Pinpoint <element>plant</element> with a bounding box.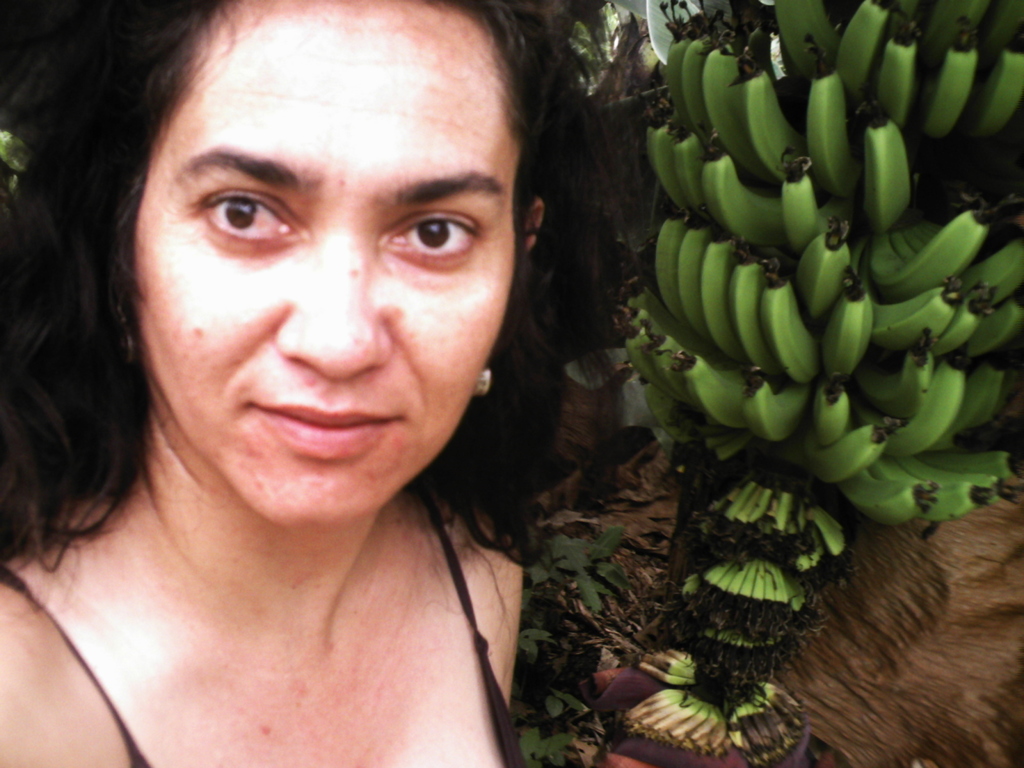
518 726 577 767.
